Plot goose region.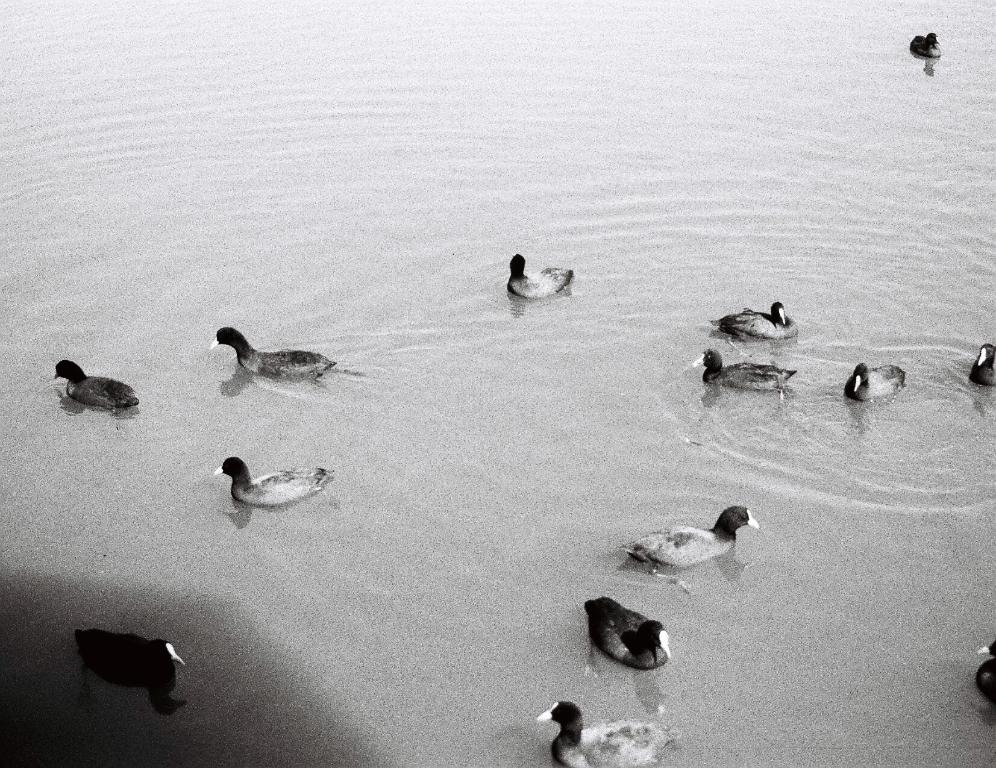
Plotted at (left=703, top=345, right=802, bottom=394).
